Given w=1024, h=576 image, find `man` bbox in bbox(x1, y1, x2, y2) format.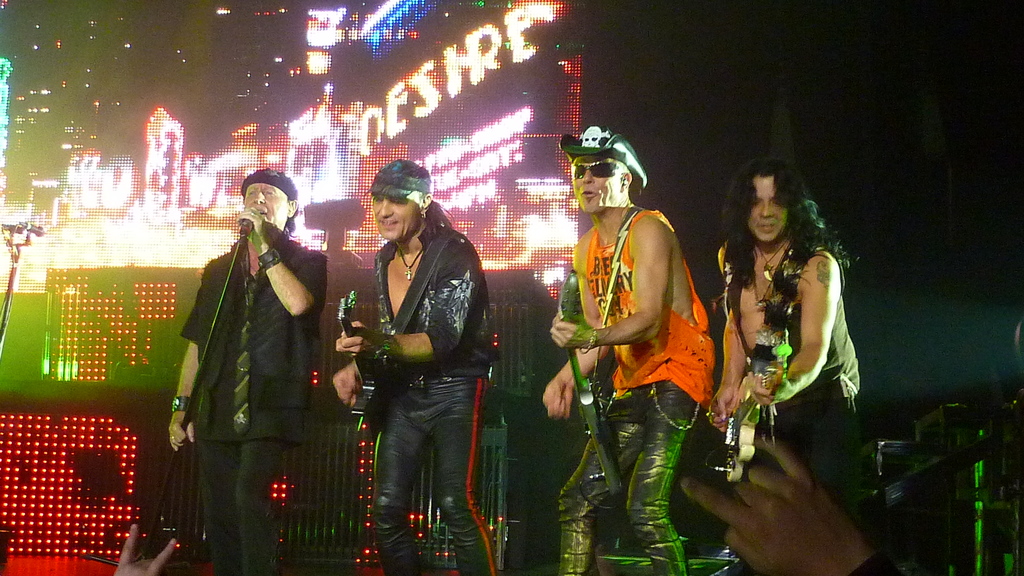
bbox(329, 158, 499, 575).
